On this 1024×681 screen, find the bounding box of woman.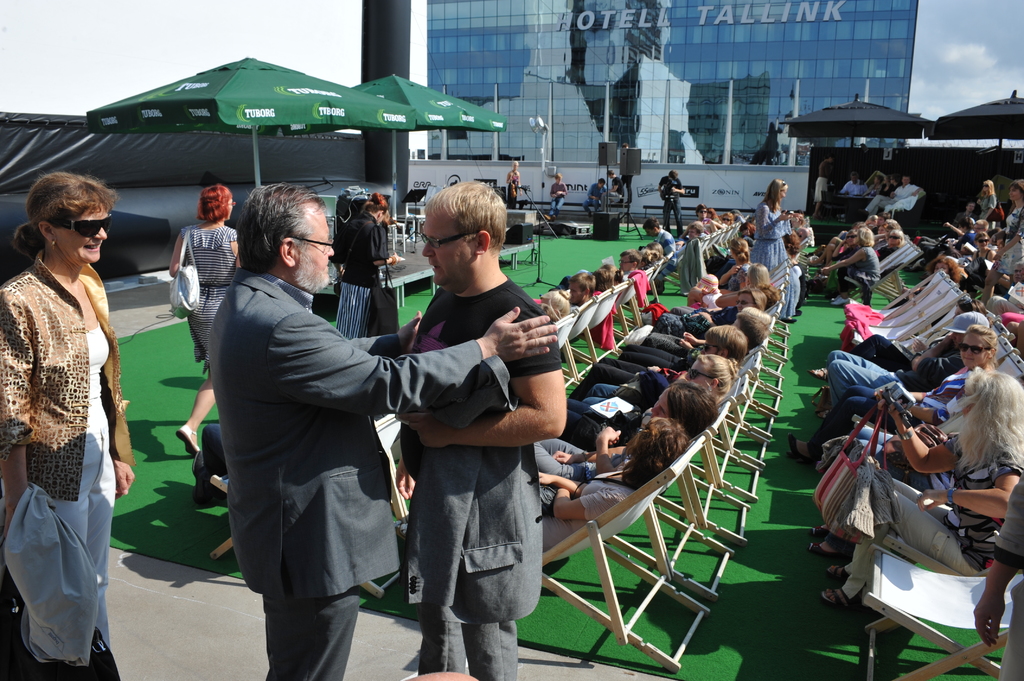
Bounding box: locate(330, 189, 404, 340).
